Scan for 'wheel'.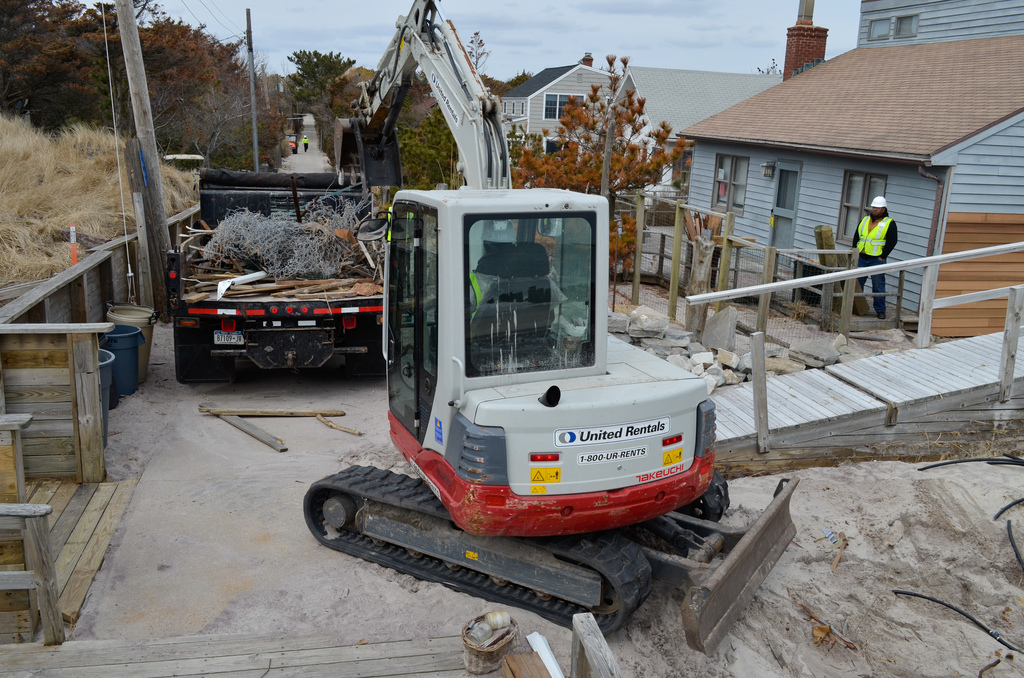
Scan result: x1=408 y1=547 x2=428 y2=561.
